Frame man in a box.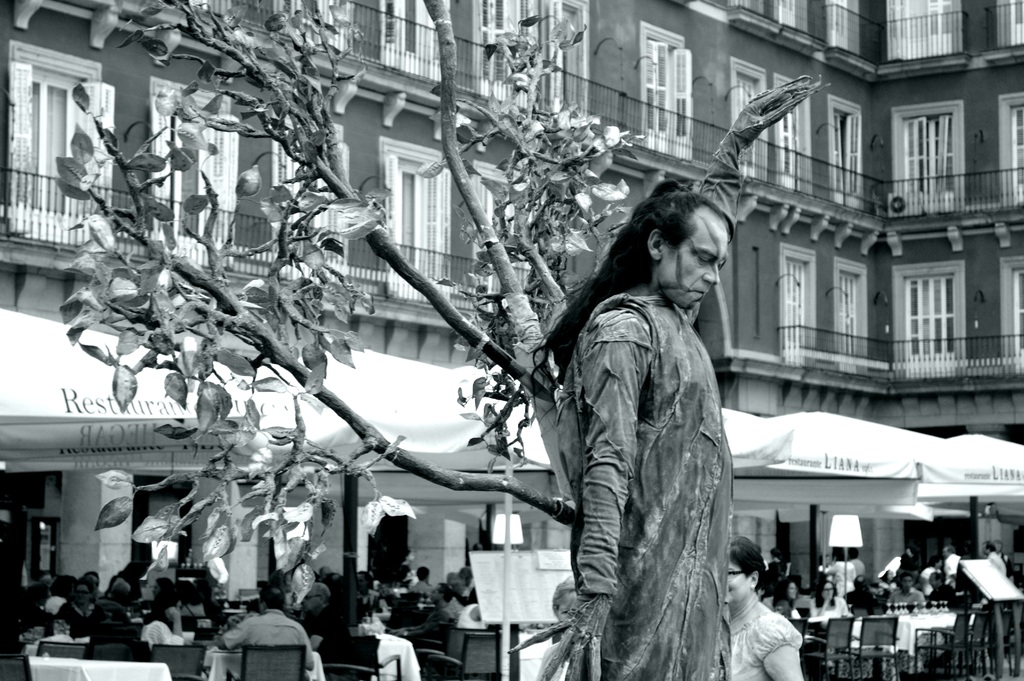
box=[943, 546, 961, 577].
